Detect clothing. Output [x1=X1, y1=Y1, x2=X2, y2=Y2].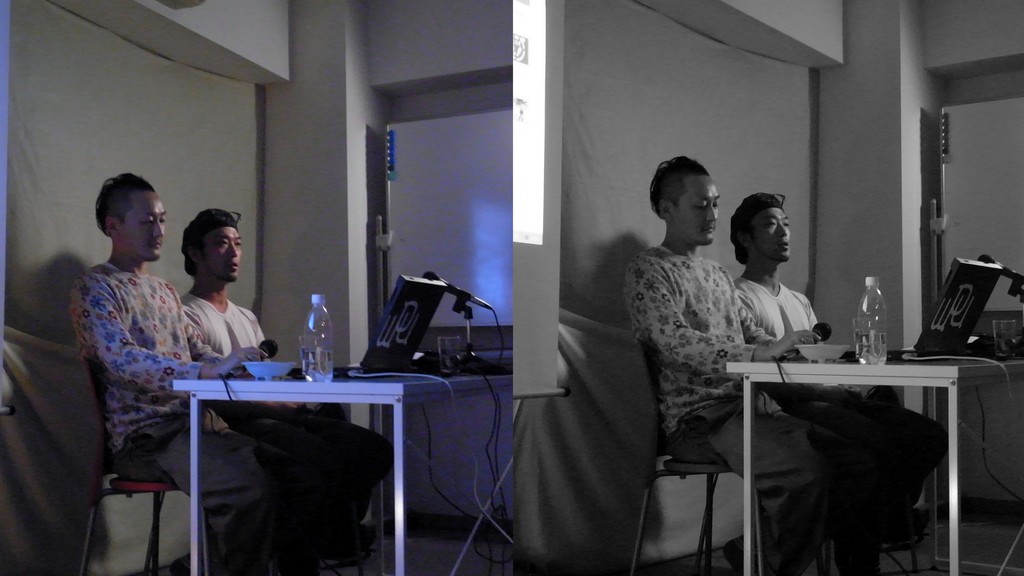
[x1=723, y1=269, x2=939, y2=548].
